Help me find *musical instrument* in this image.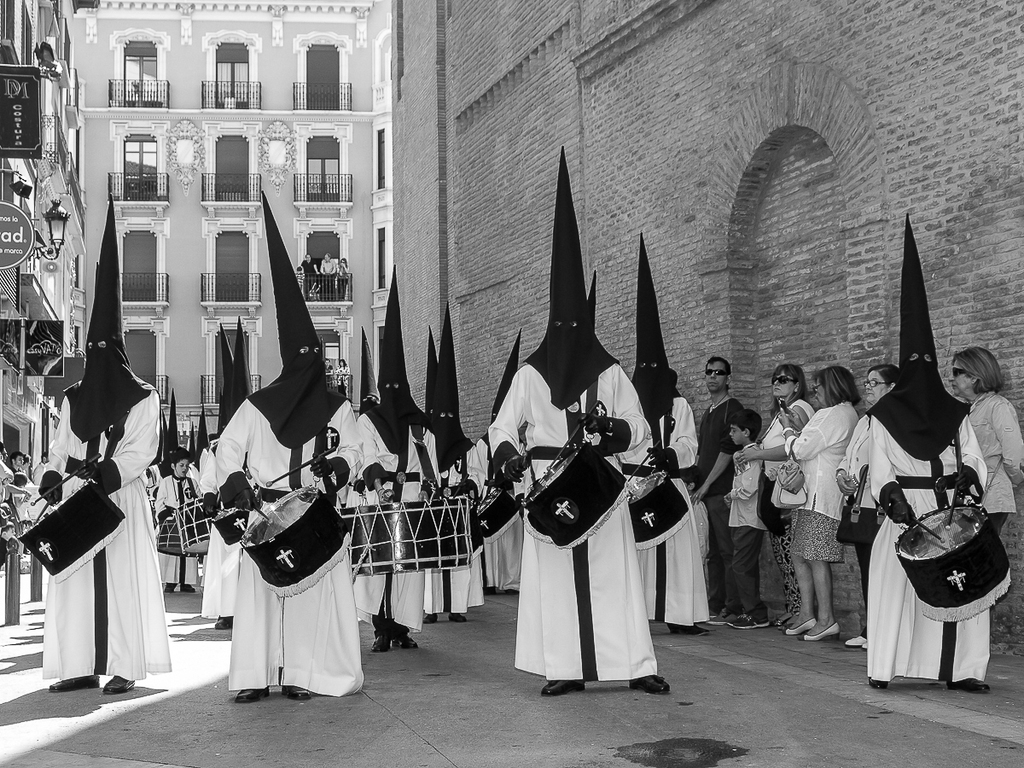
Found it: pyautogui.locateOnScreen(175, 494, 209, 556).
